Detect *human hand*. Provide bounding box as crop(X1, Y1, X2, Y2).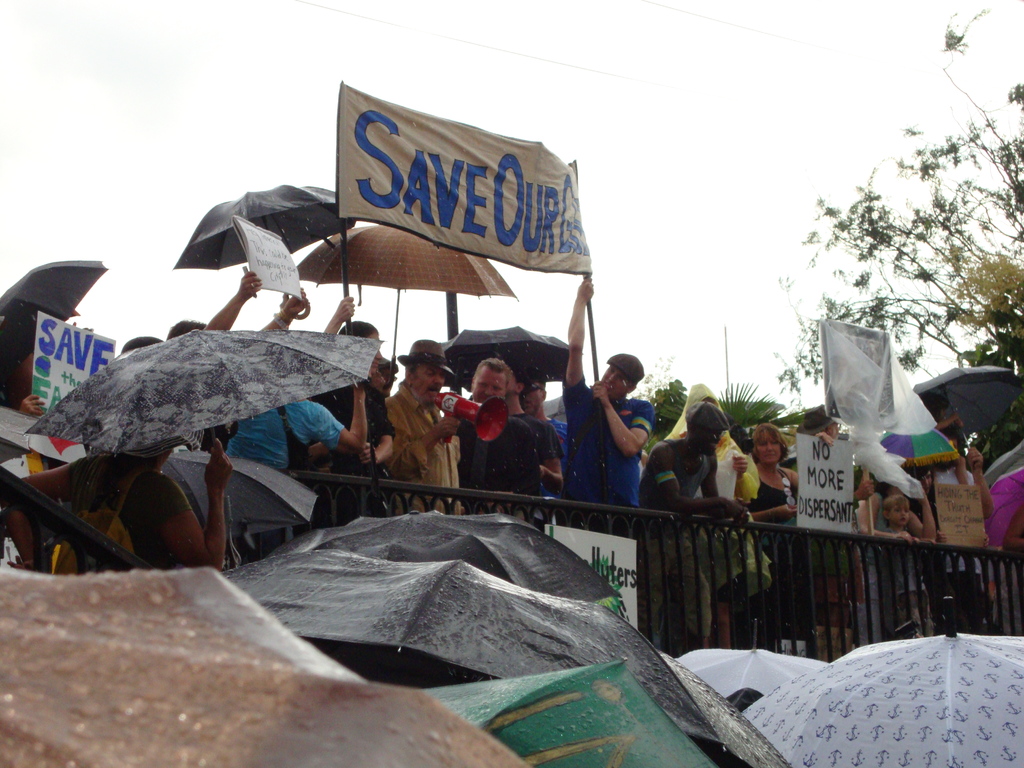
crop(892, 531, 913, 547).
